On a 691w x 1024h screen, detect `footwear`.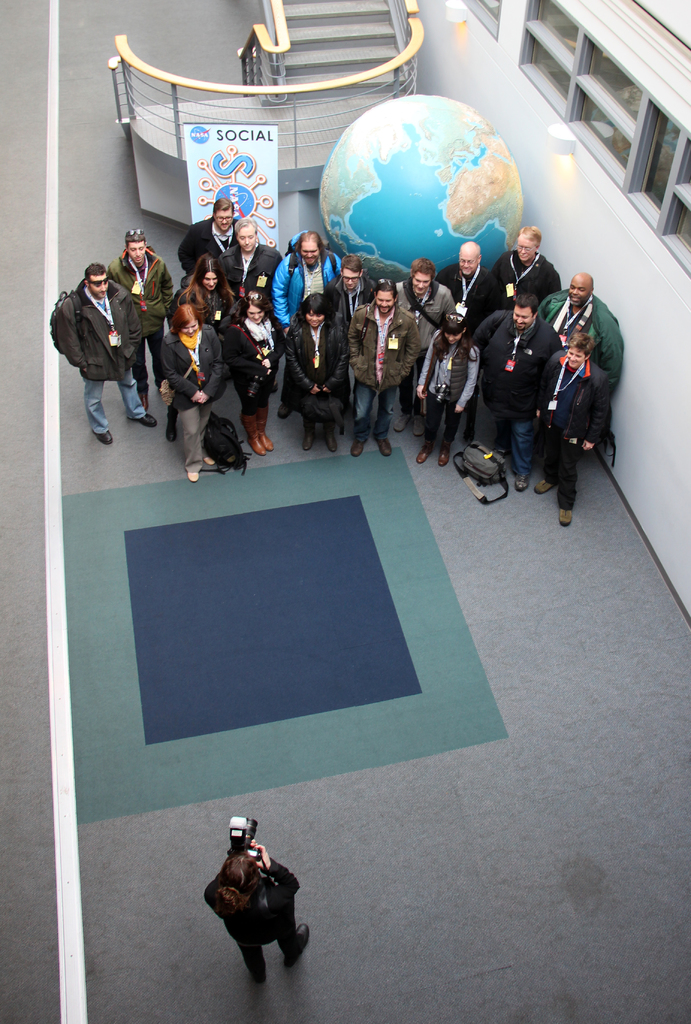
{"left": 390, "top": 415, "right": 411, "bottom": 435}.
